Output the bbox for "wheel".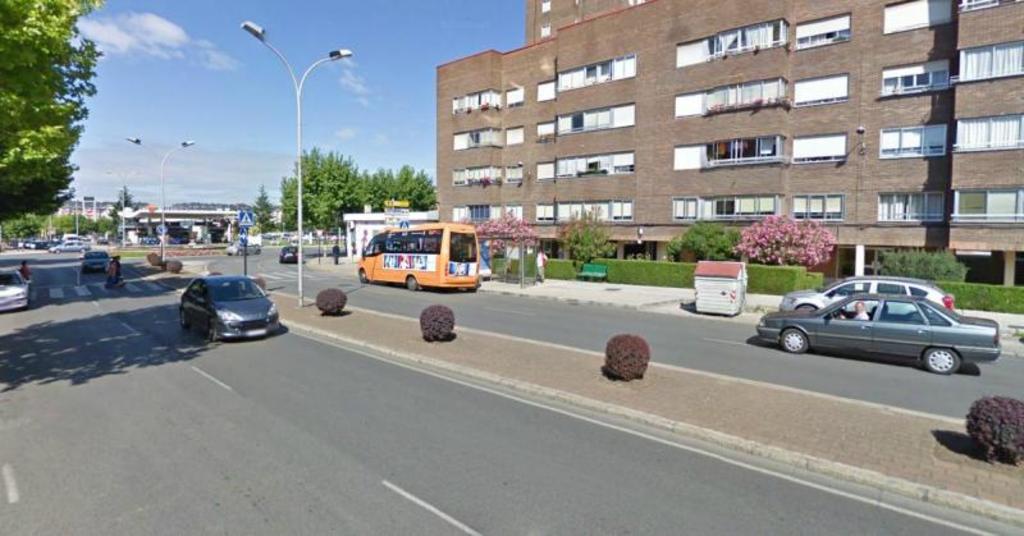
[x1=406, y1=280, x2=419, y2=289].
